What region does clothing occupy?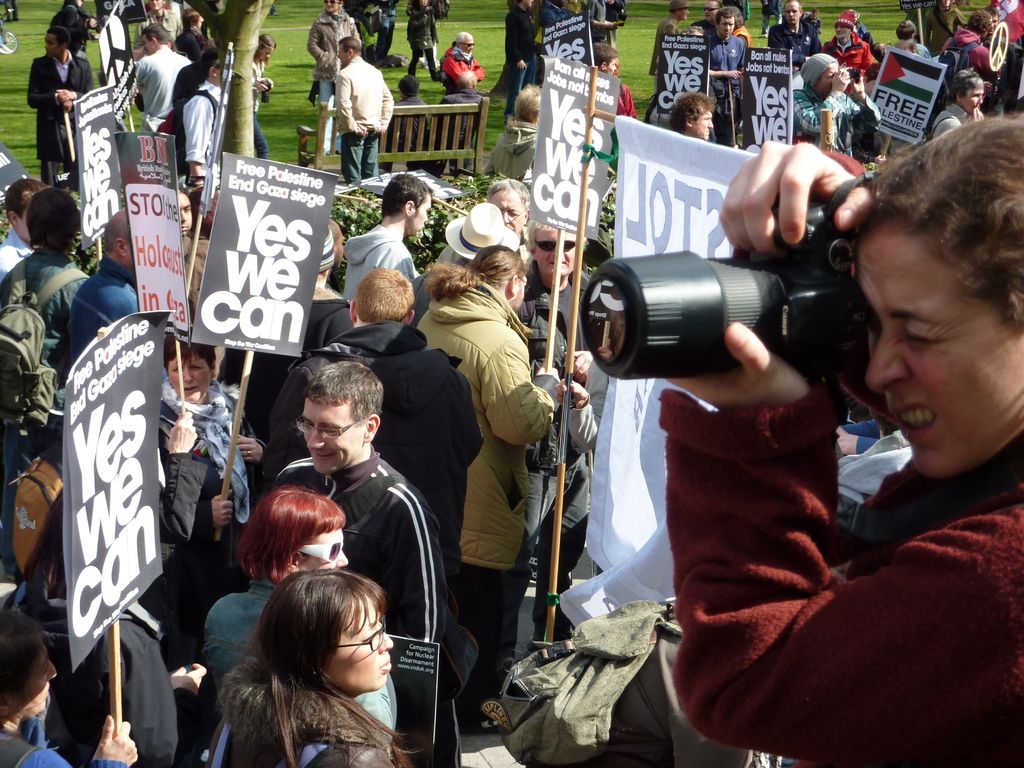
rect(930, 101, 988, 141).
